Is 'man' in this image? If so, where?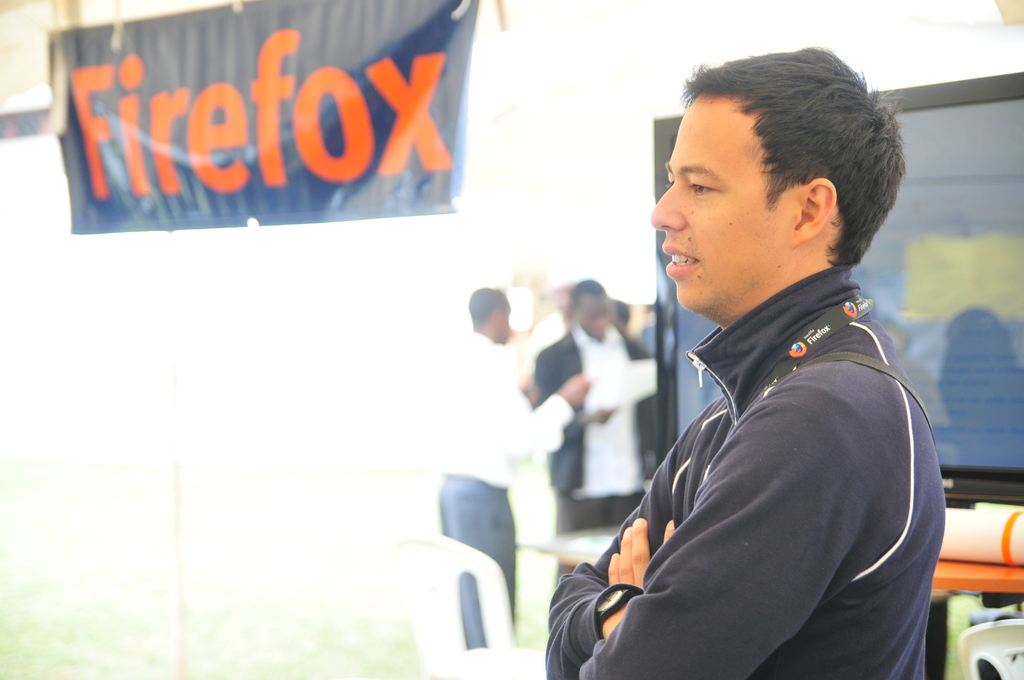
Yes, at <region>531, 277, 652, 581</region>.
